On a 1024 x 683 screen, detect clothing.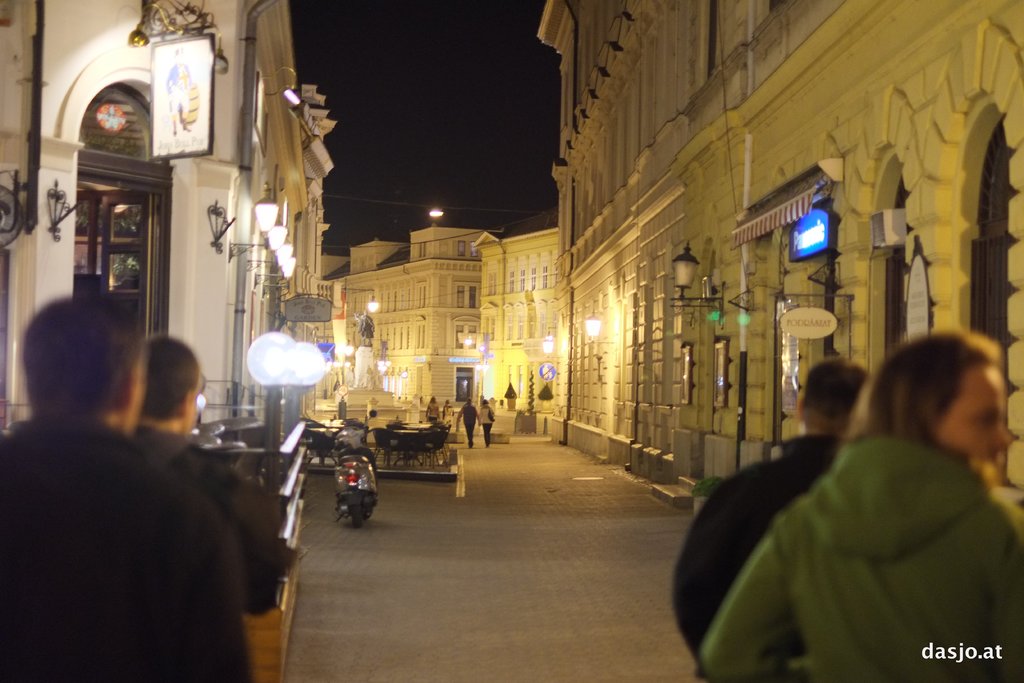
bbox=(461, 404, 477, 447).
